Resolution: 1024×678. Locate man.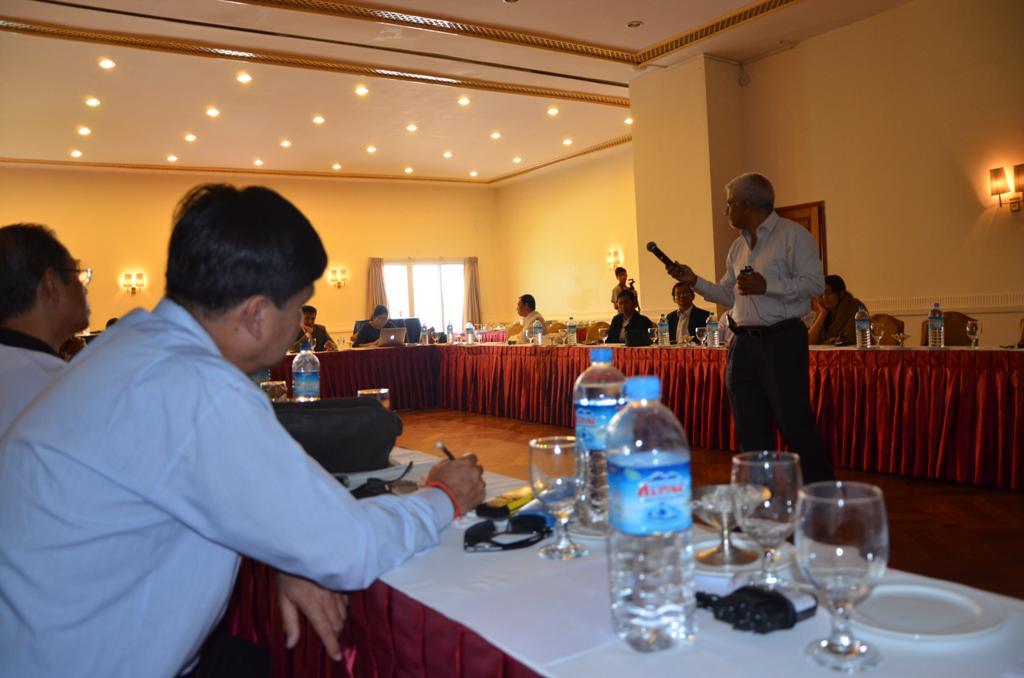
box=[0, 224, 97, 440].
